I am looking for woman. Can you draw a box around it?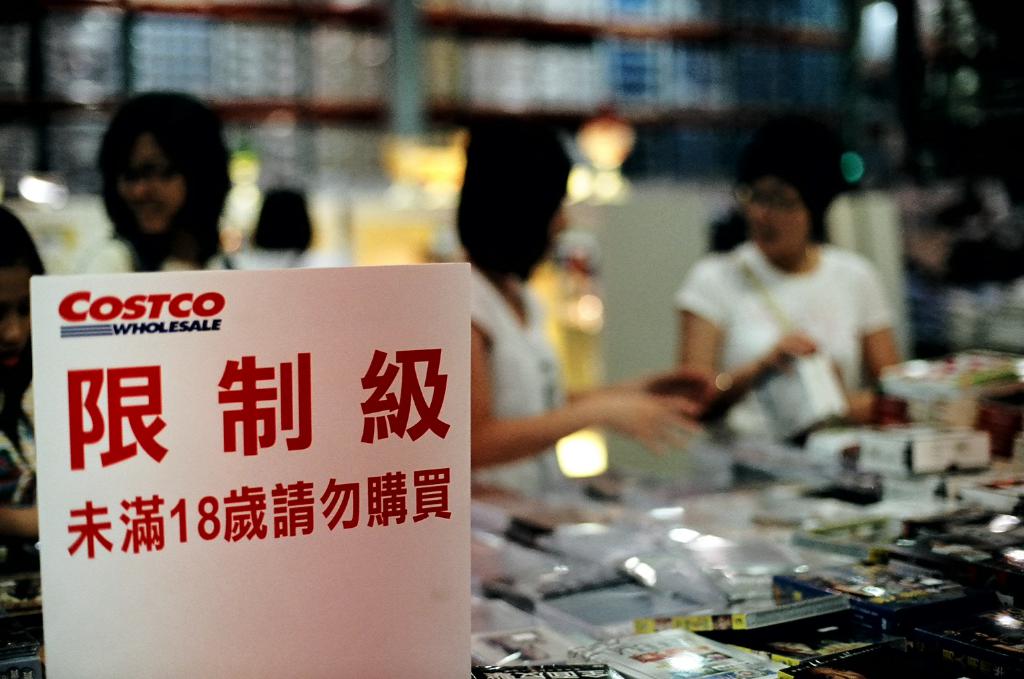
Sure, the bounding box is 60, 92, 259, 293.
